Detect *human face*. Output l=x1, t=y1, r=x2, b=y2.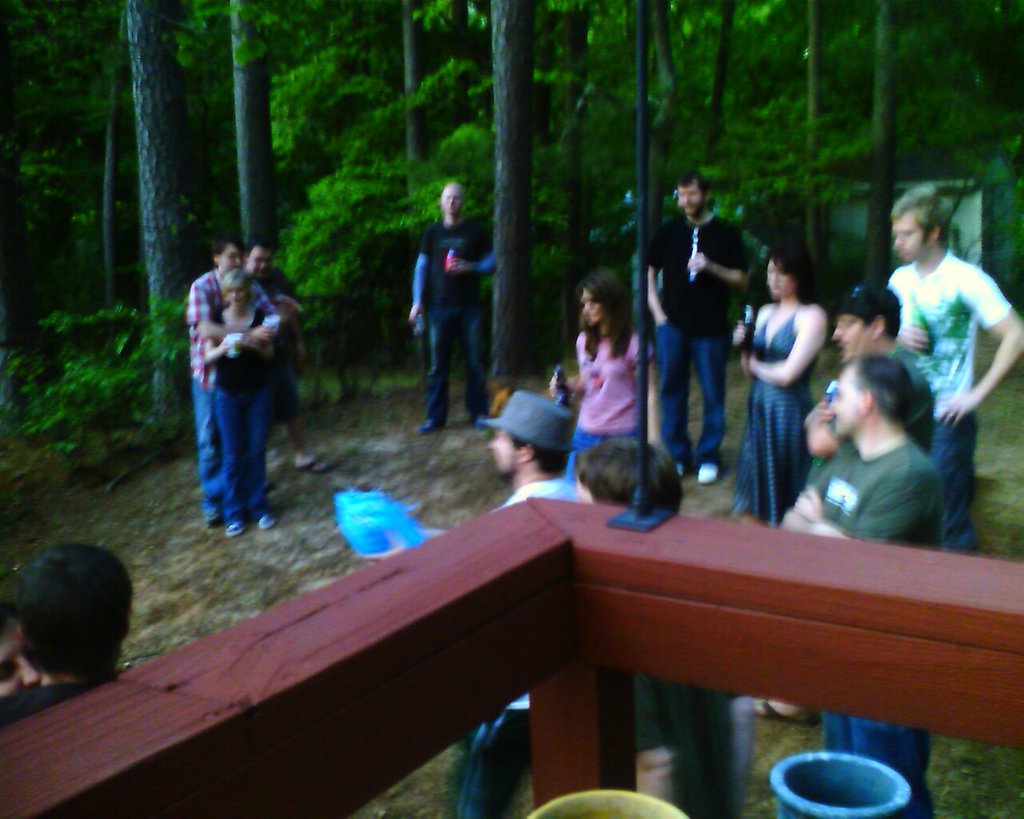
l=830, t=371, r=862, b=439.
